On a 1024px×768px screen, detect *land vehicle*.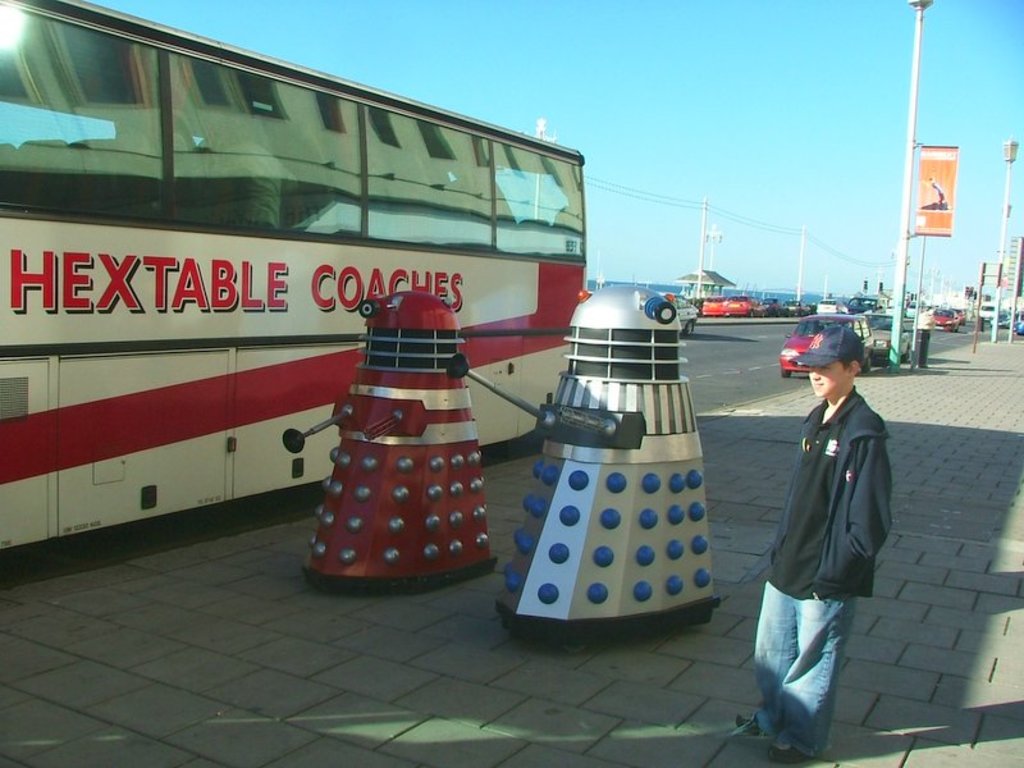
(701, 296, 727, 317).
